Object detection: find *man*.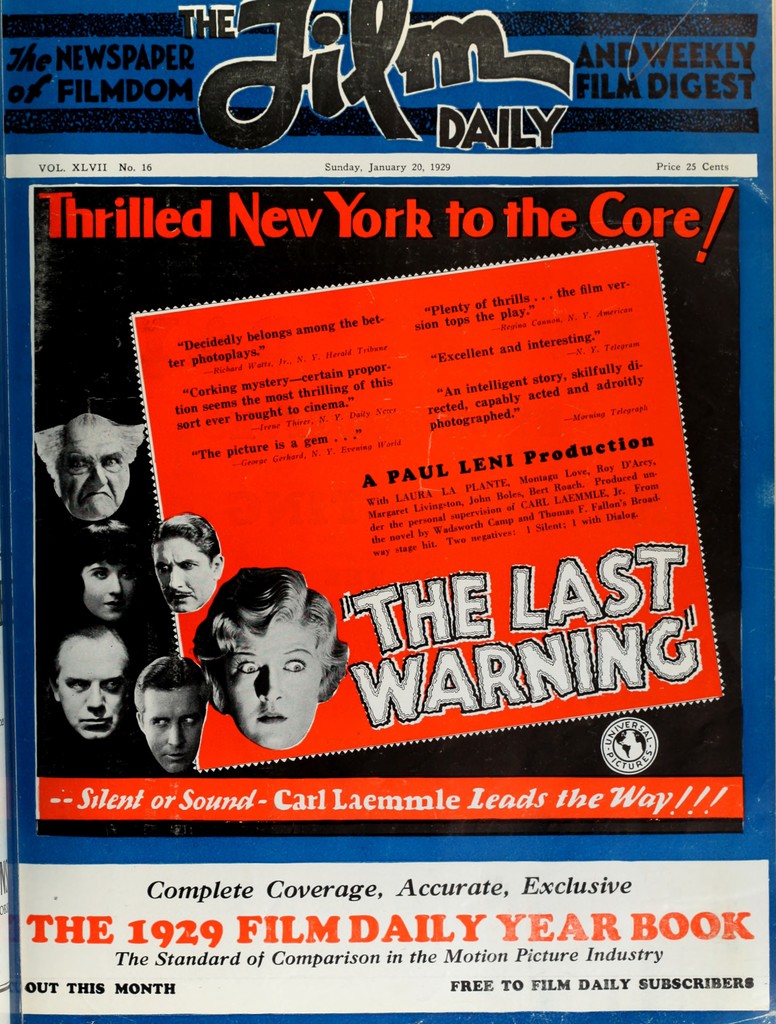
<bbox>138, 657, 207, 765</bbox>.
